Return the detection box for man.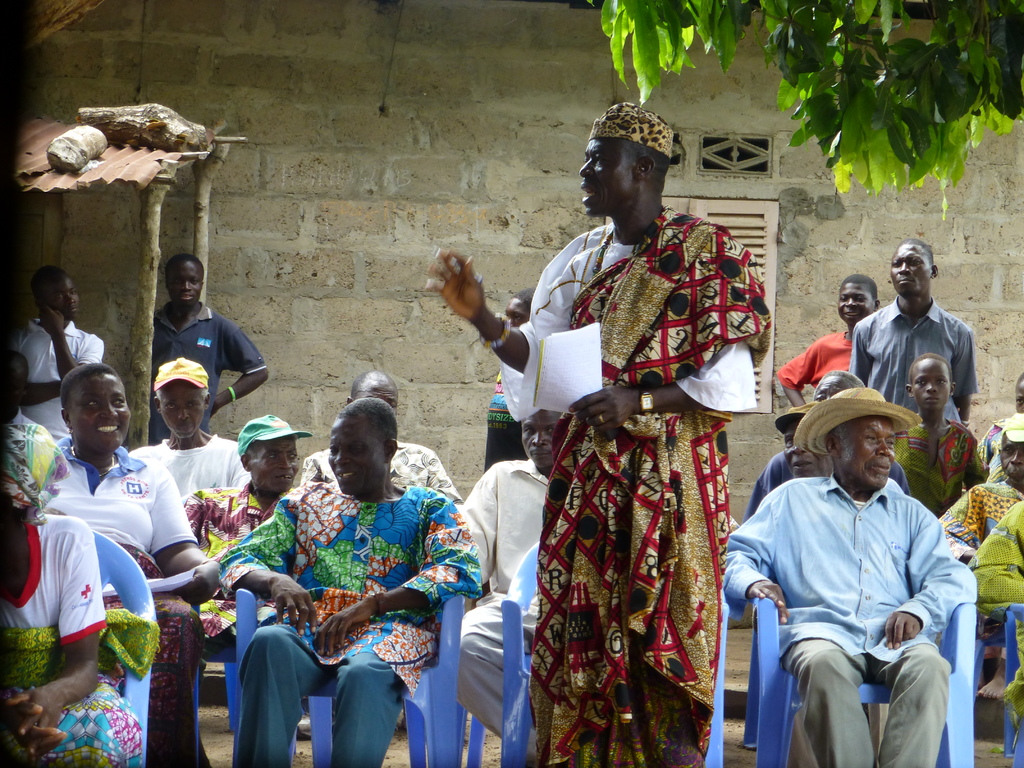
(left=771, top=401, right=895, bottom=767).
